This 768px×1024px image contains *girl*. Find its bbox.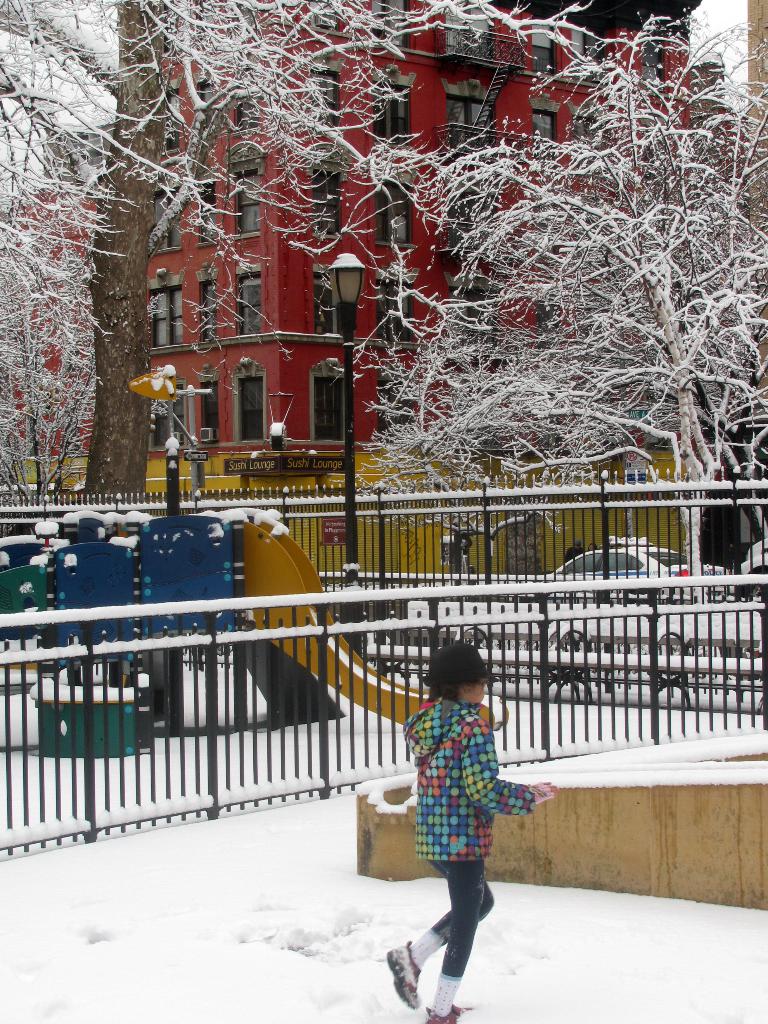
Rect(388, 640, 558, 1023).
